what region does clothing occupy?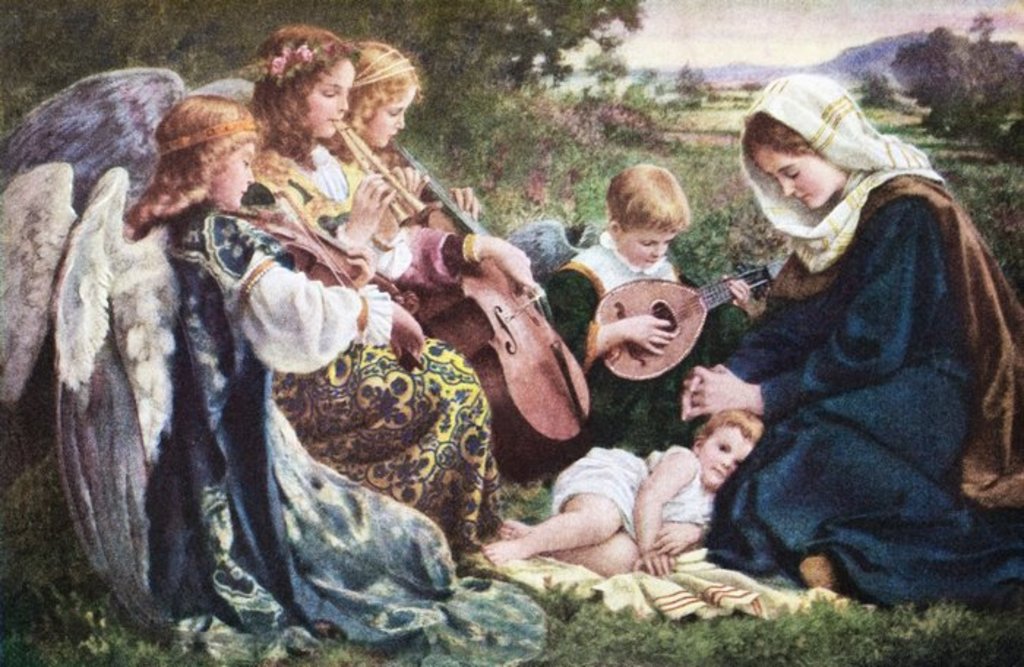
(59,209,550,666).
